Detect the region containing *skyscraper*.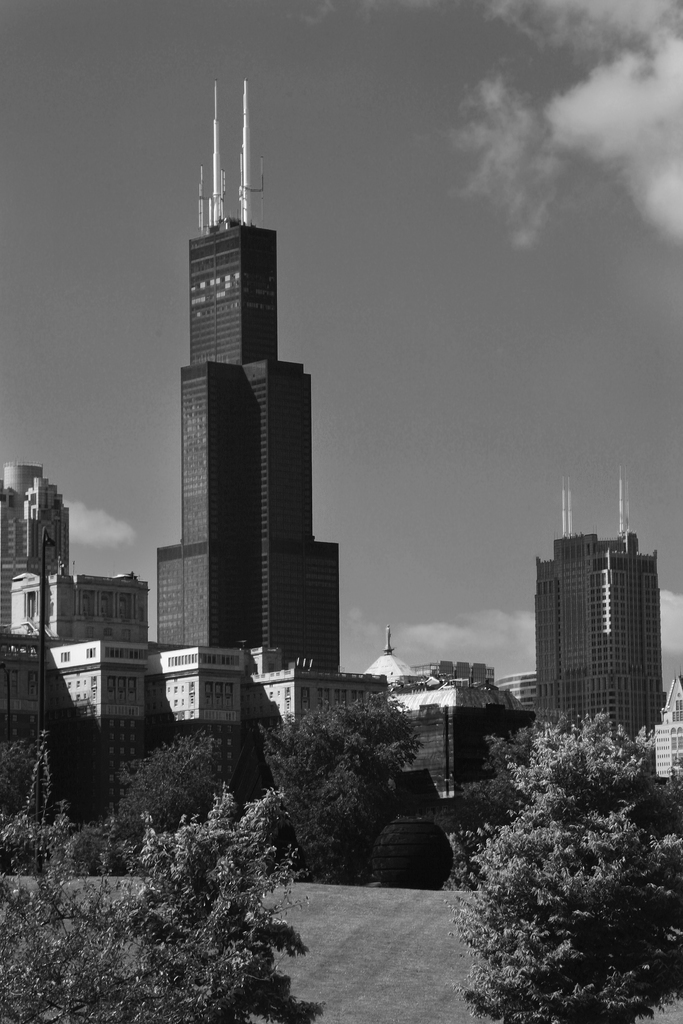
select_region(0, 461, 65, 610).
